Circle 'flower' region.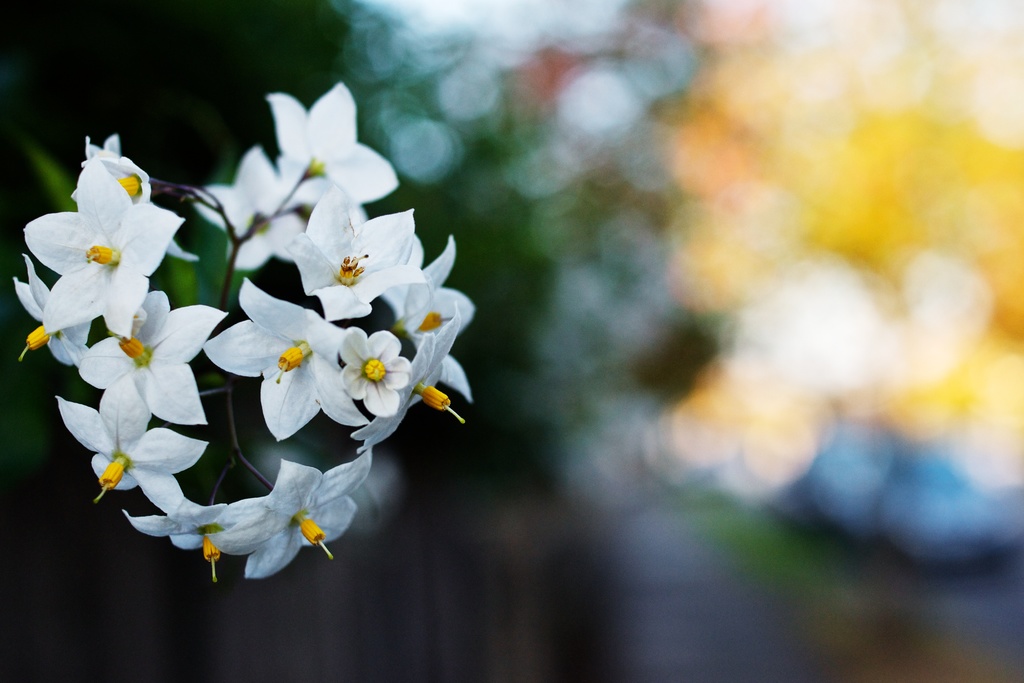
Region: {"left": 127, "top": 496, "right": 227, "bottom": 577}.
